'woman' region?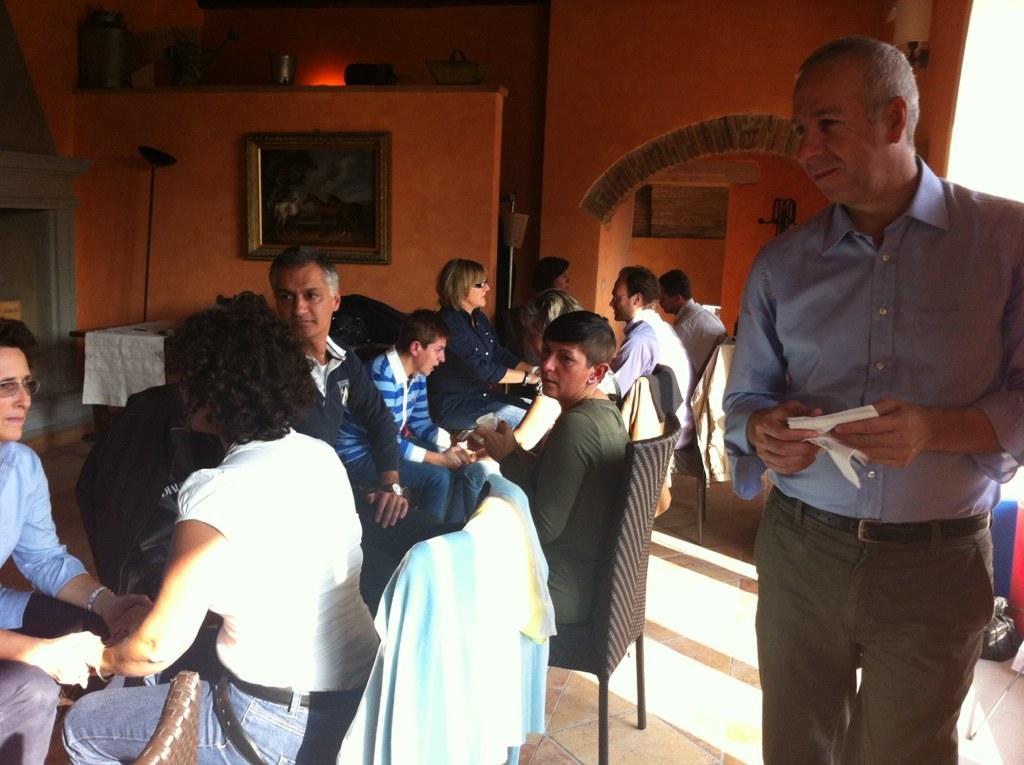
<bbox>433, 252, 535, 430</bbox>
